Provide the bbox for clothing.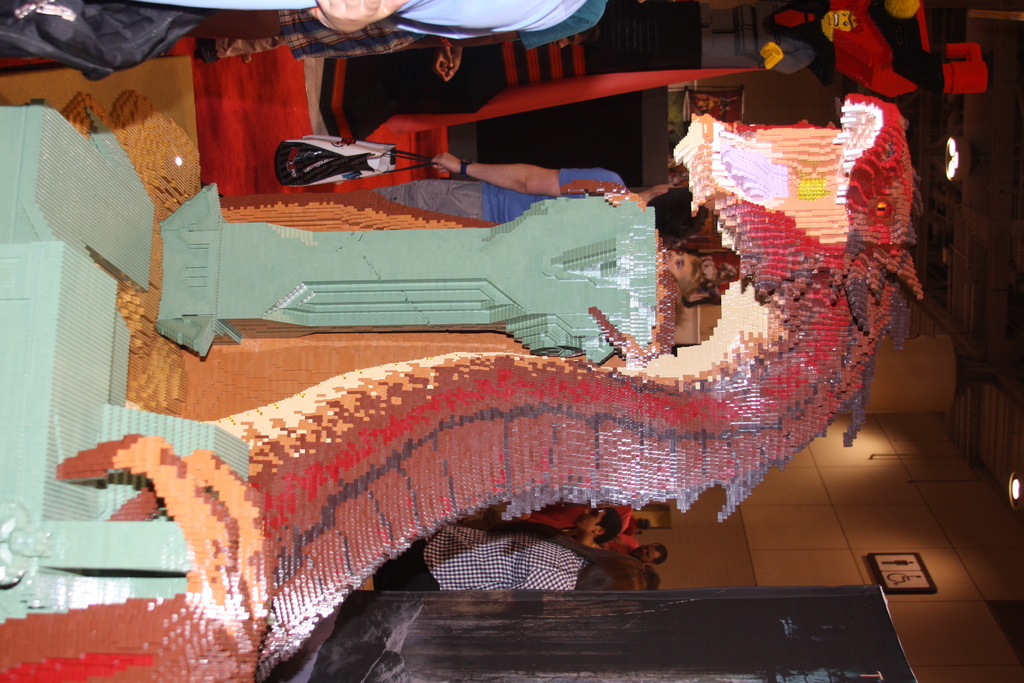
377 167 623 220.
